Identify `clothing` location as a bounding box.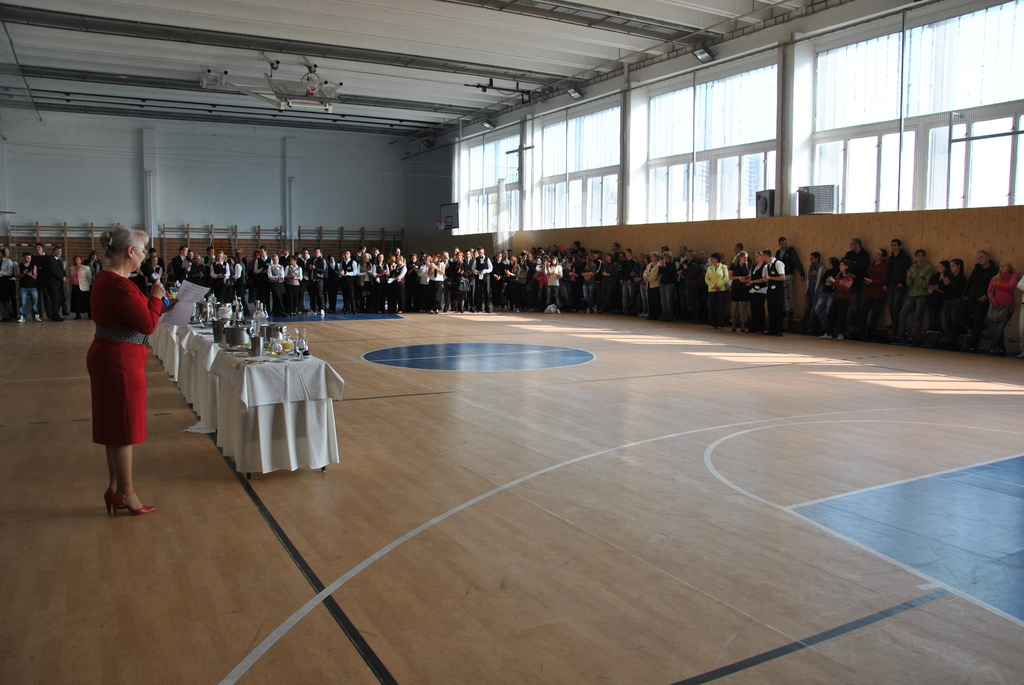
<box>40,253,61,321</box>.
